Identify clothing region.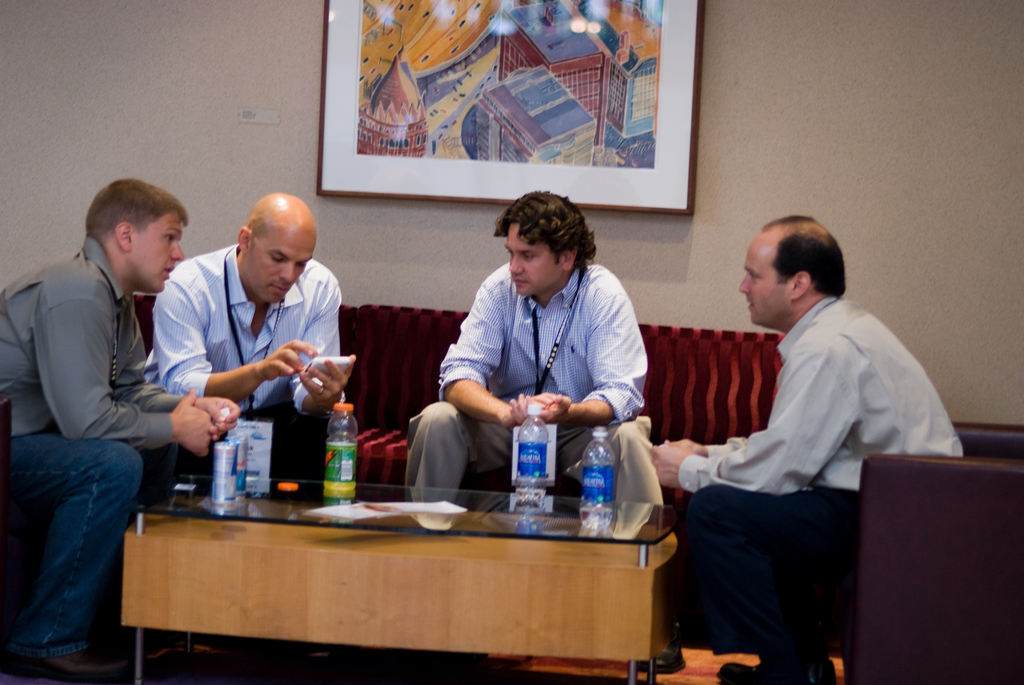
Region: (left=673, top=262, right=945, bottom=659).
